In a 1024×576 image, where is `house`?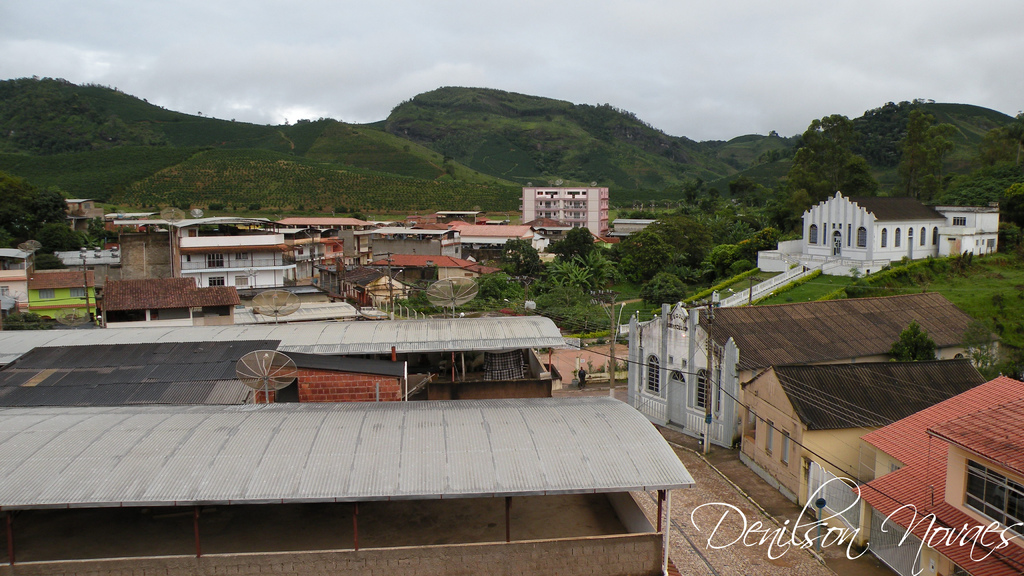
locate(391, 212, 455, 232).
